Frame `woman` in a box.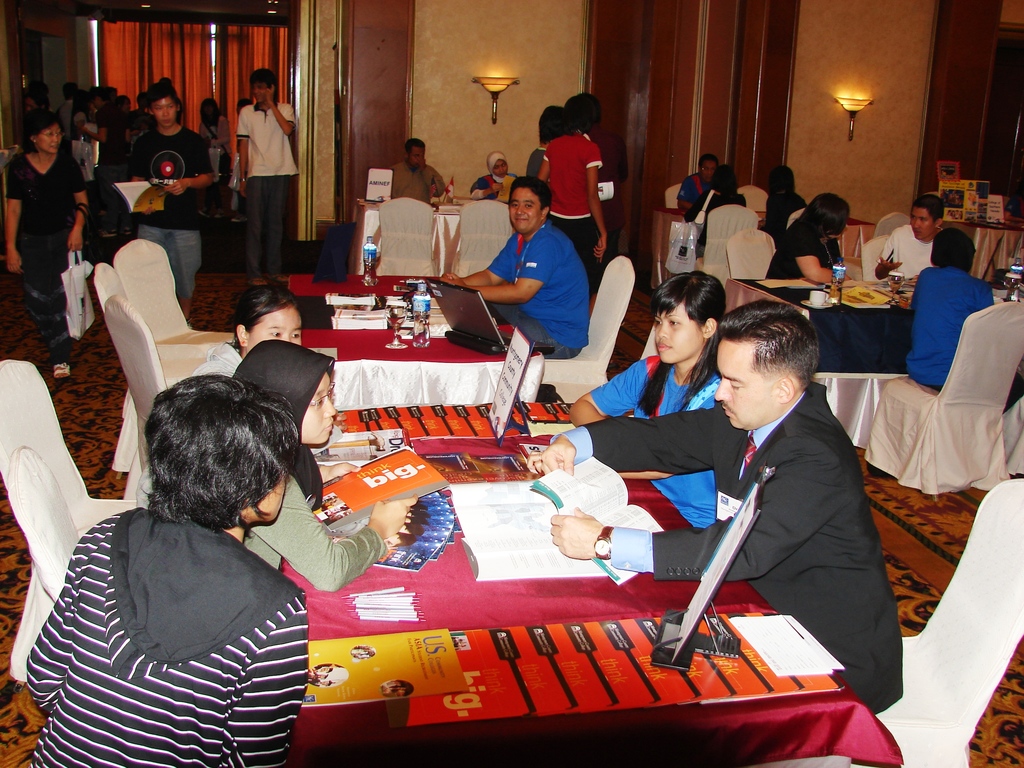
crop(762, 191, 853, 278).
